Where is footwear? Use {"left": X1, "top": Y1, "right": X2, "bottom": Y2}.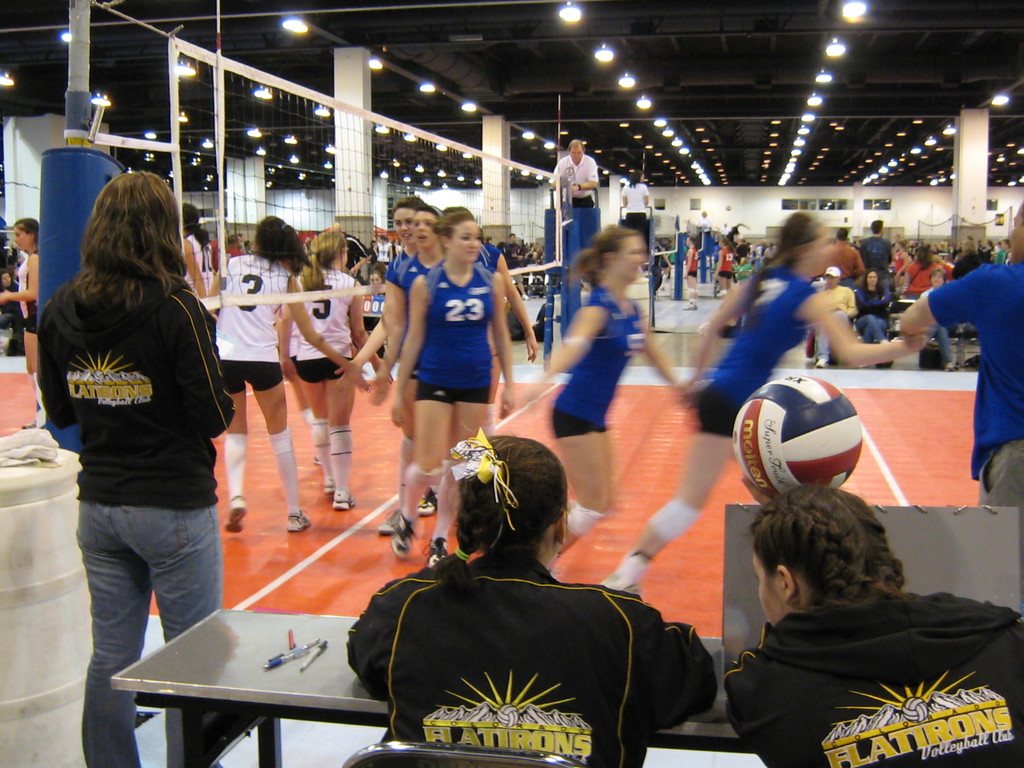
{"left": 391, "top": 510, "right": 411, "bottom": 561}.
